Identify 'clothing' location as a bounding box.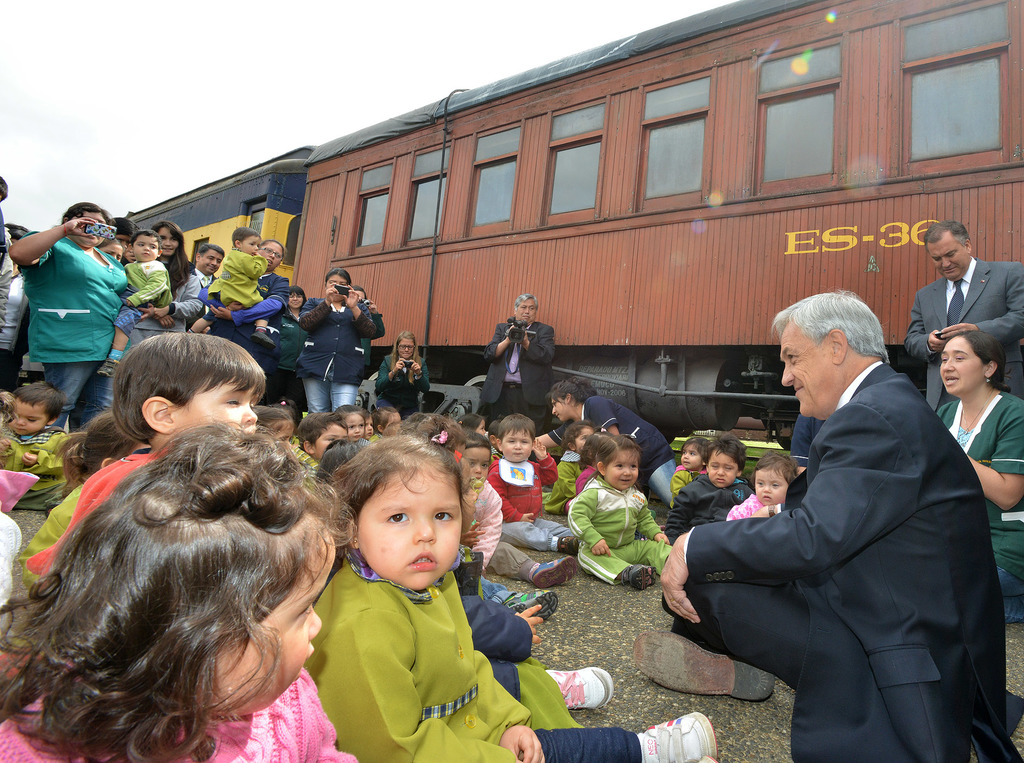
909, 264, 1022, 403.
